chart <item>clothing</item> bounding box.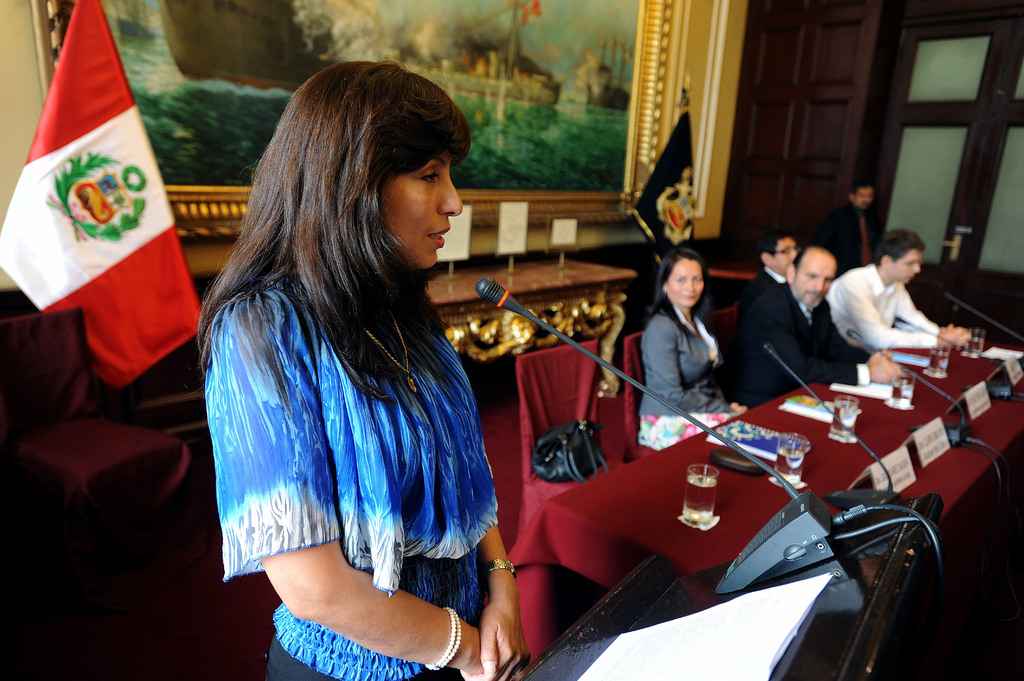
Charted: pyautogui.locateOnScreen(822, 205, 883, 275).
